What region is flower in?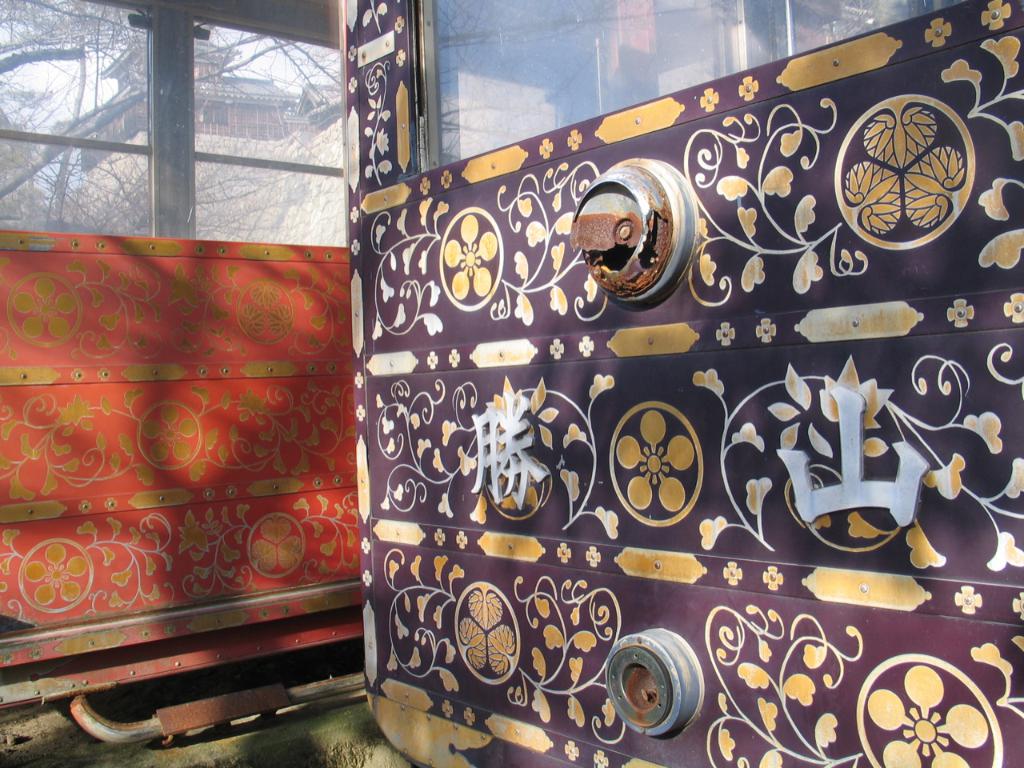
(948,296,976,330).
